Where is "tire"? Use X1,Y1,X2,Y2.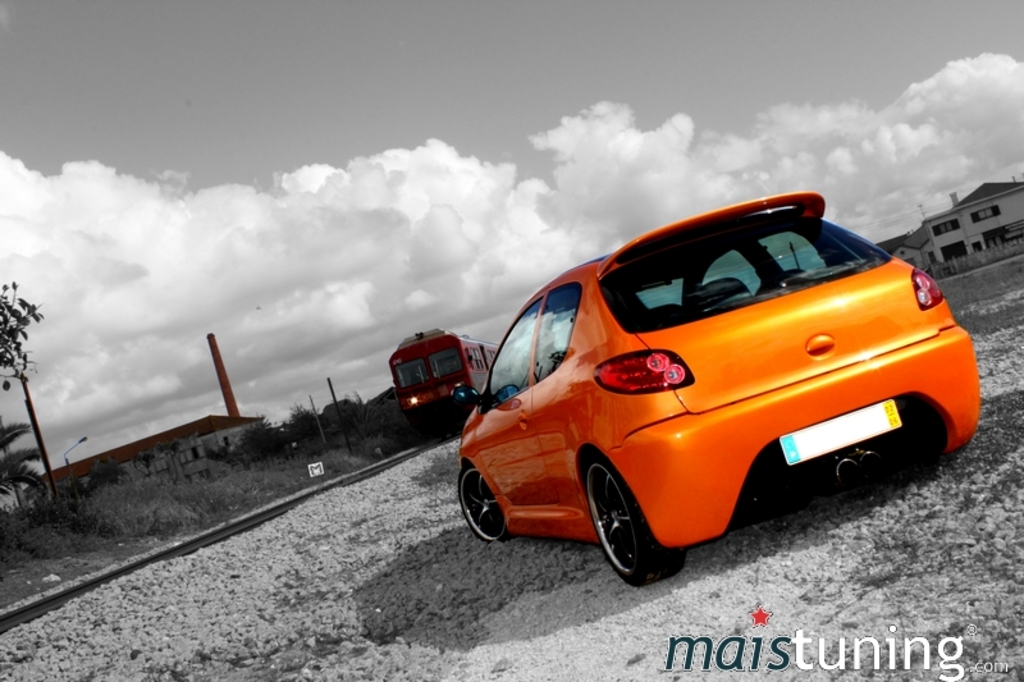
584,450,681,586.
